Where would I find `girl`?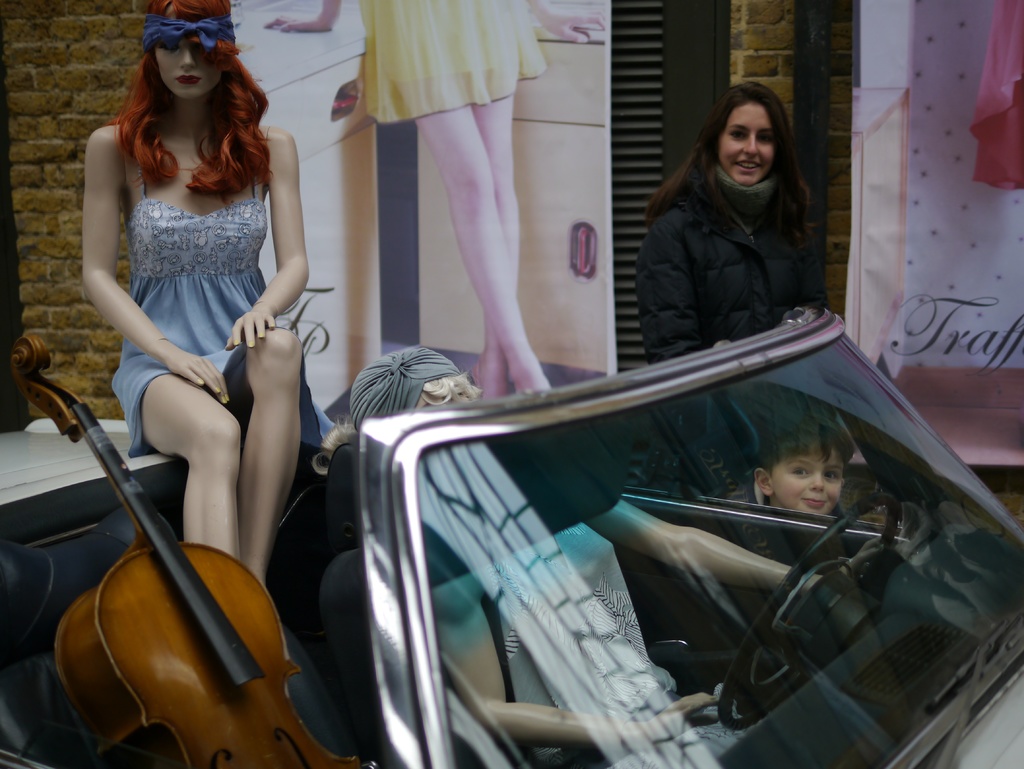
At l=80, t=0, r=337, b=598.
